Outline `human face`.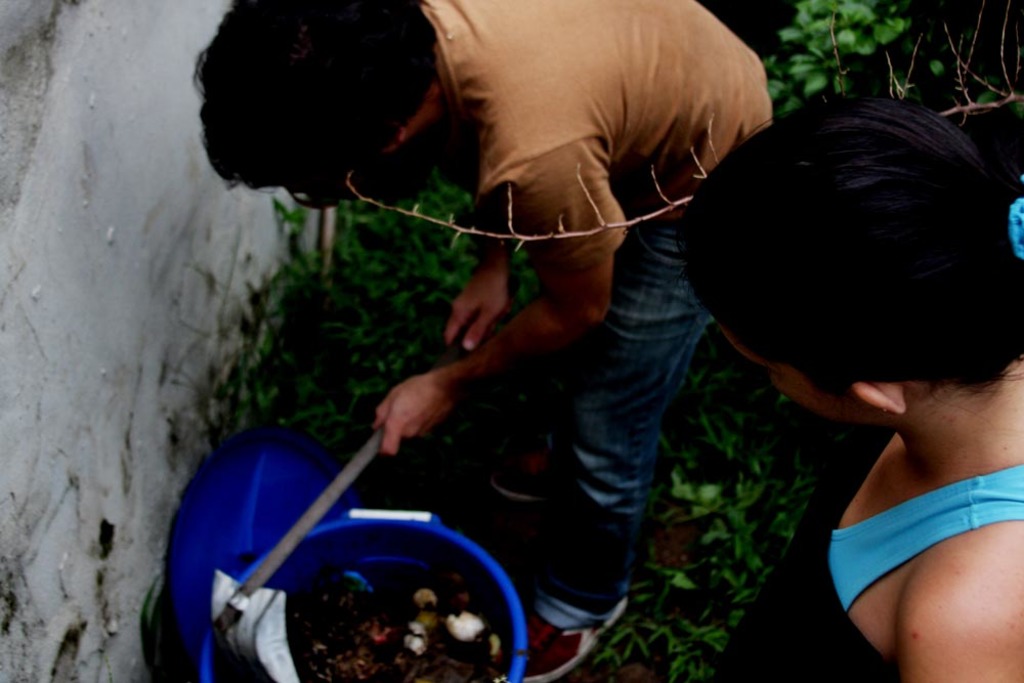
Outline: <box>709,318,893,441</box>.
